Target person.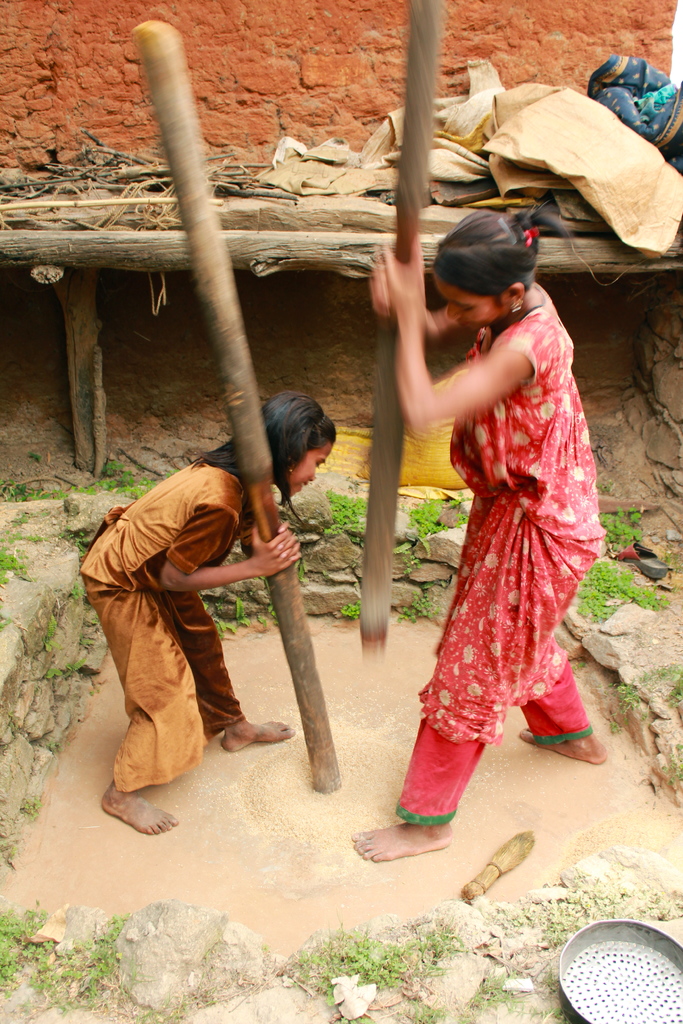
Target region: [left=346, top=211, right=604, bottom=861].
